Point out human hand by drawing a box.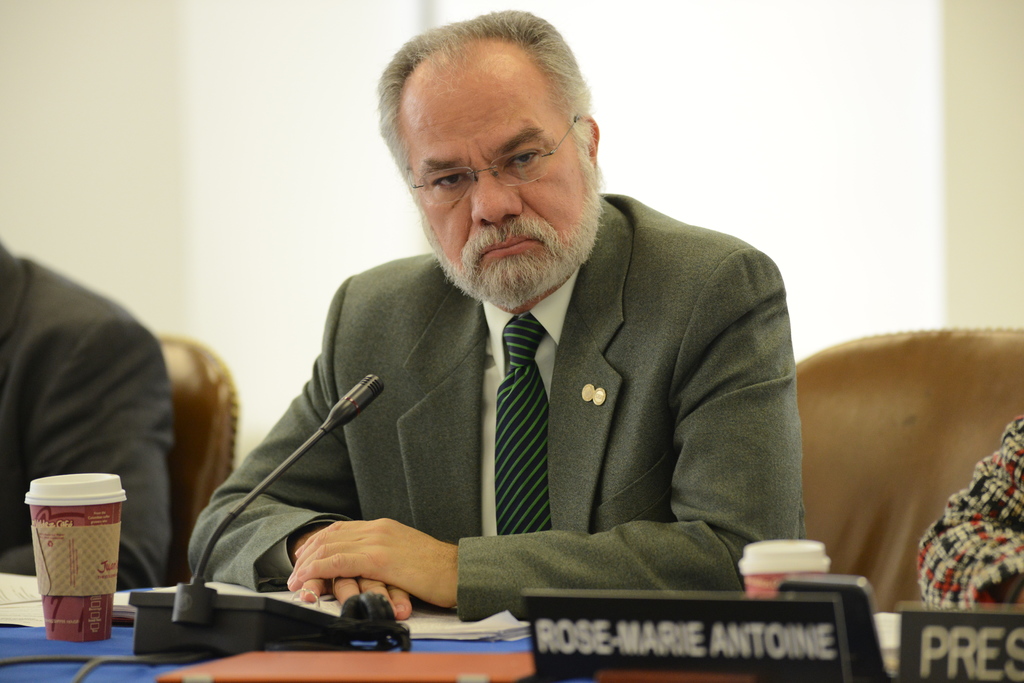
[left=282, top=515, right=463, bottom=611].
